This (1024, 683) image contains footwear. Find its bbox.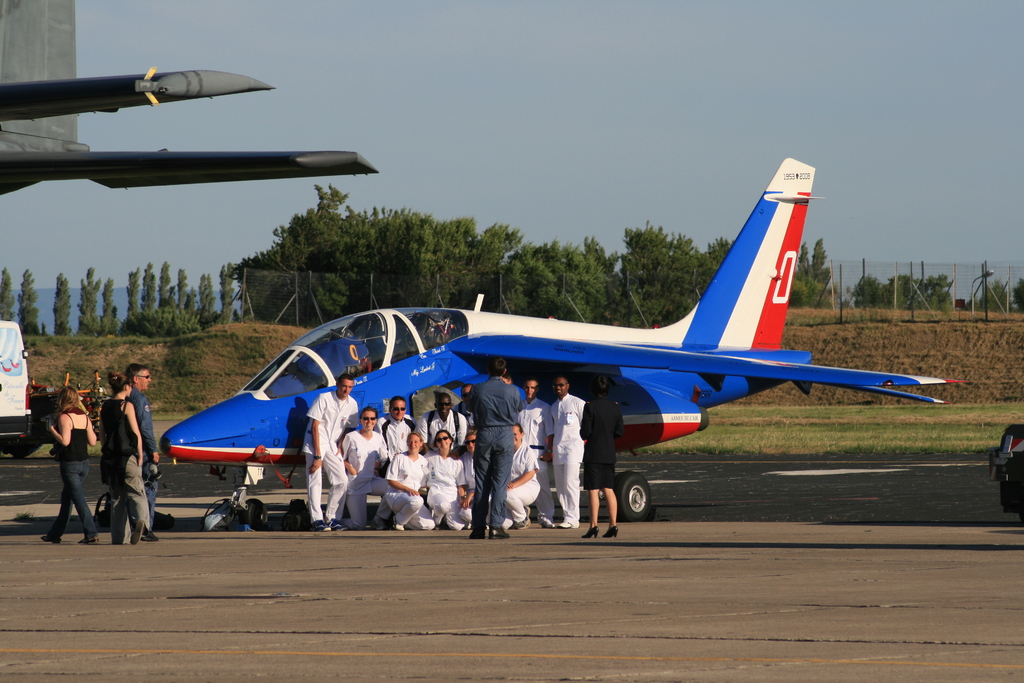
crop(310, 523, 327, 524).
